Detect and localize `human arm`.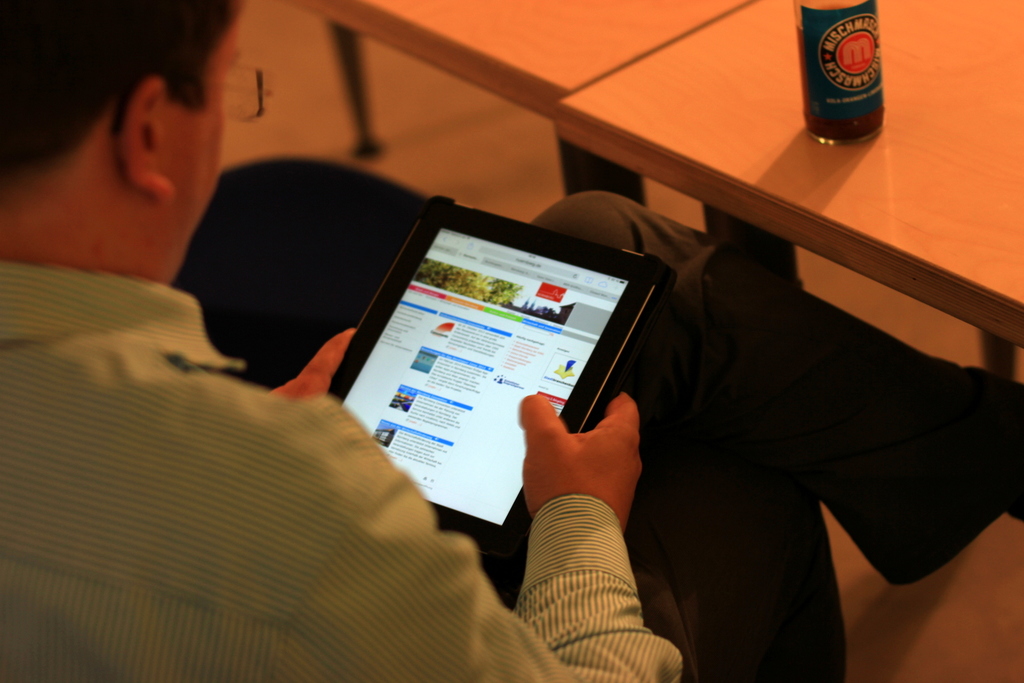
Localized at (256, 311, 379, 412).
